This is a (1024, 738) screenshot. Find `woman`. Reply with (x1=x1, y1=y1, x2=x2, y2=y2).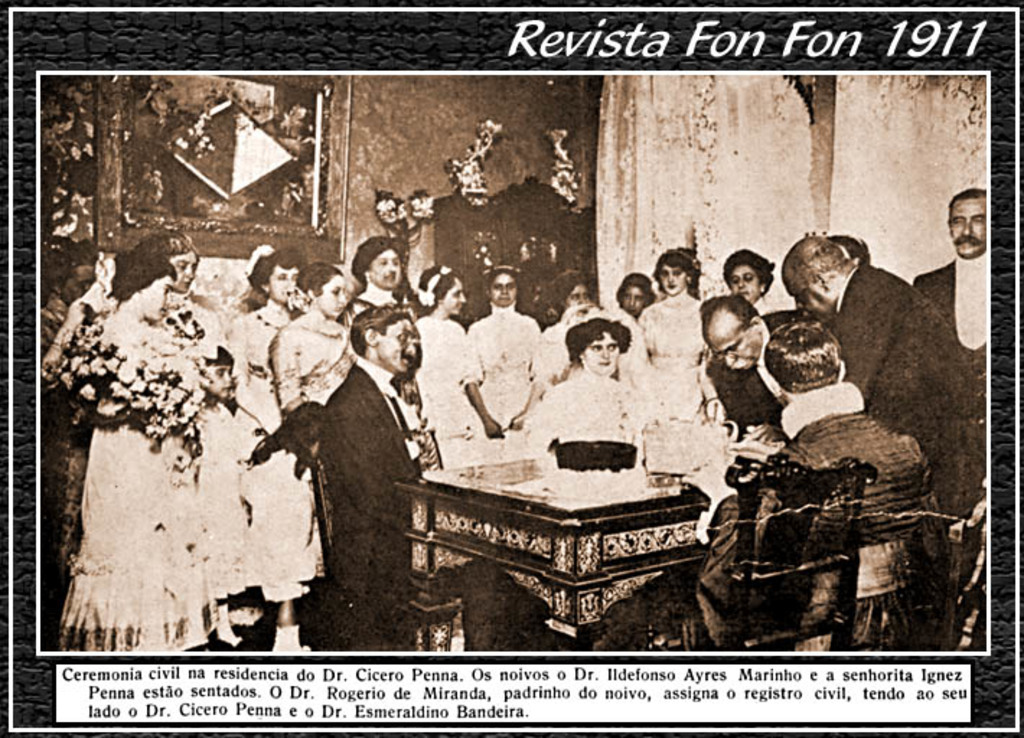
(x1=531, y1=270, x2=599, y2=379).
